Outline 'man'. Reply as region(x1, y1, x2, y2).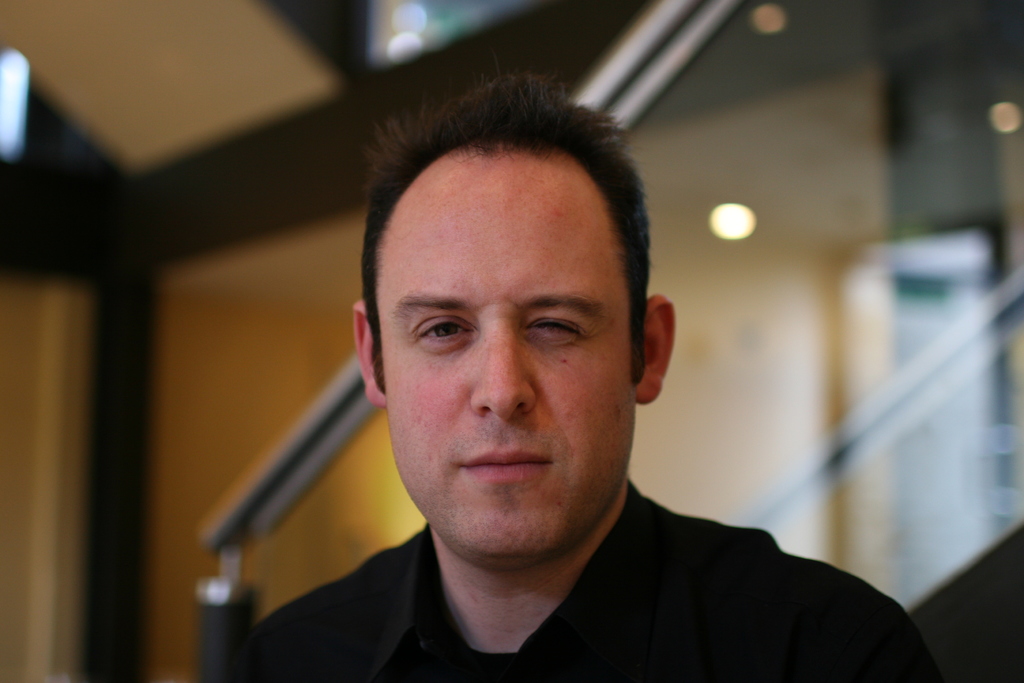
region(158, 62, 939, 682).
